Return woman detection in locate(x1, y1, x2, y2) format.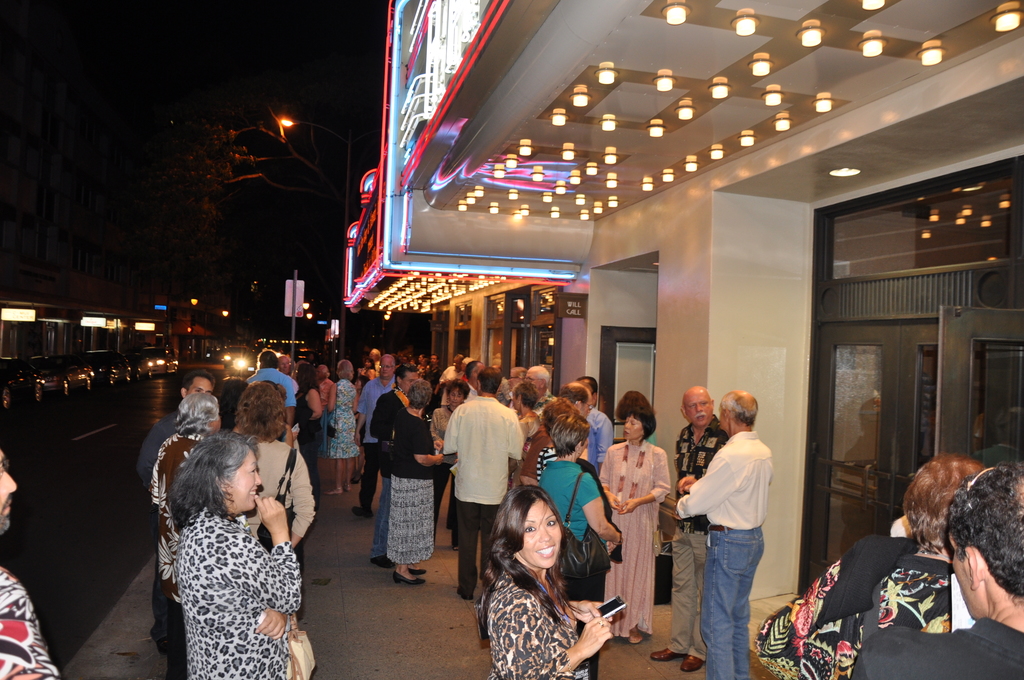
locate(323, 359, 360, 496).
